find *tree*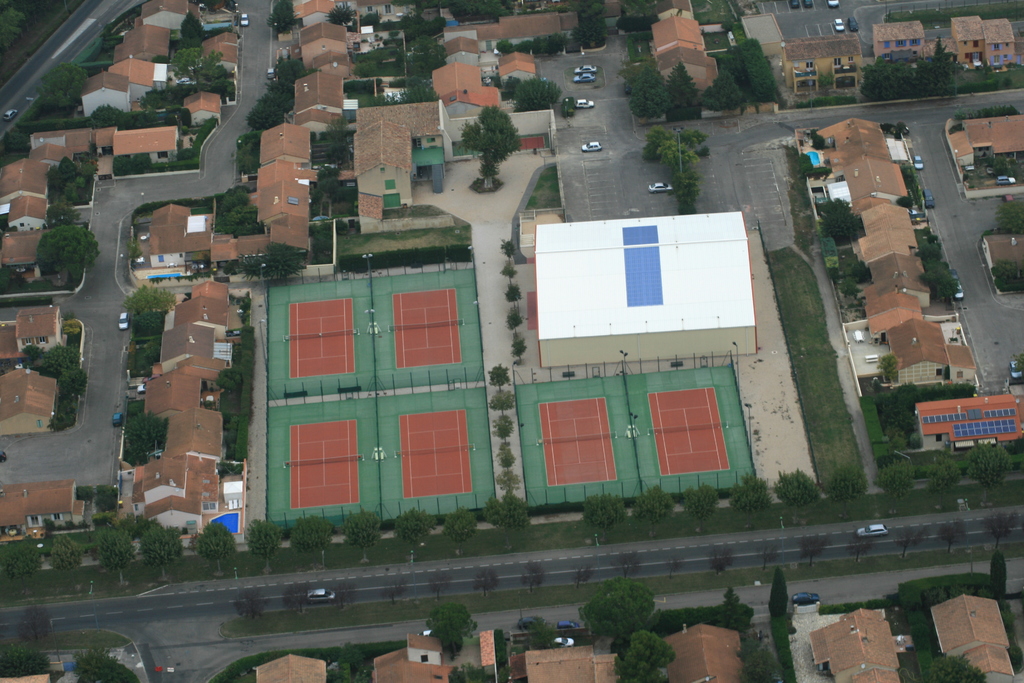
box=[940, 519, 963, 557]
